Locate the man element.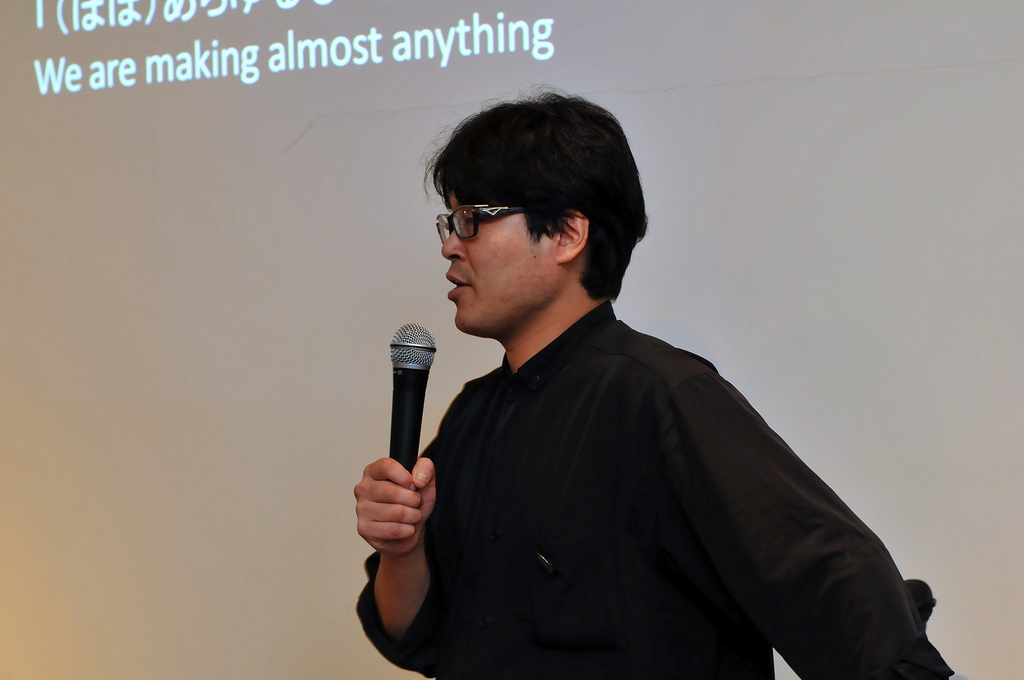
Element bbox: (x1=326, y1=95, x2=941, y2=667).
